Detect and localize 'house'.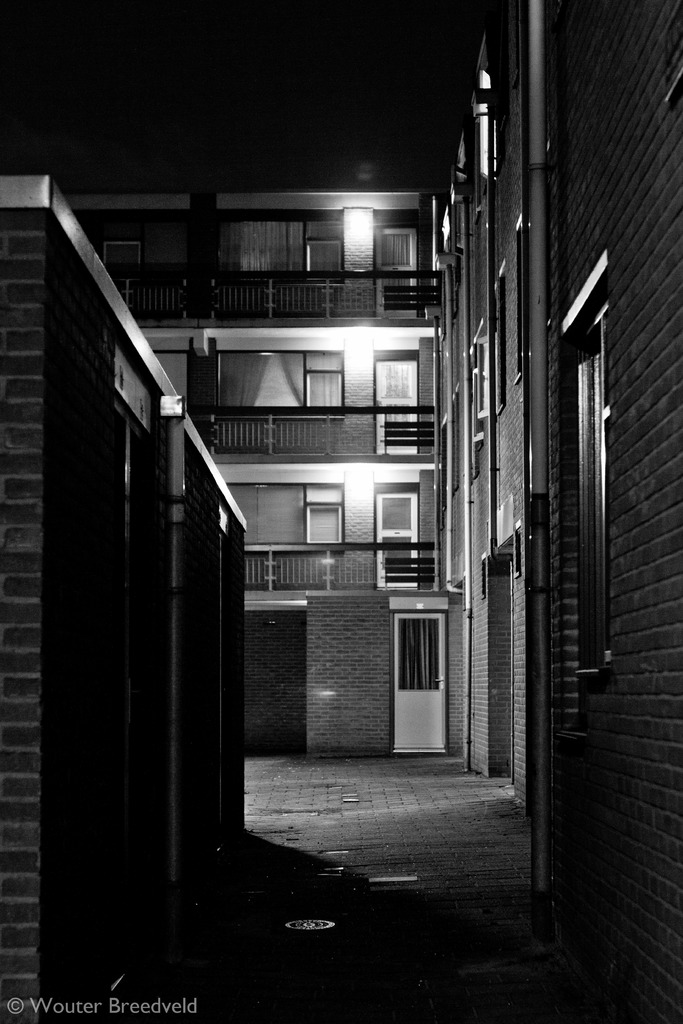
Localized at (0,0,682,1023).
